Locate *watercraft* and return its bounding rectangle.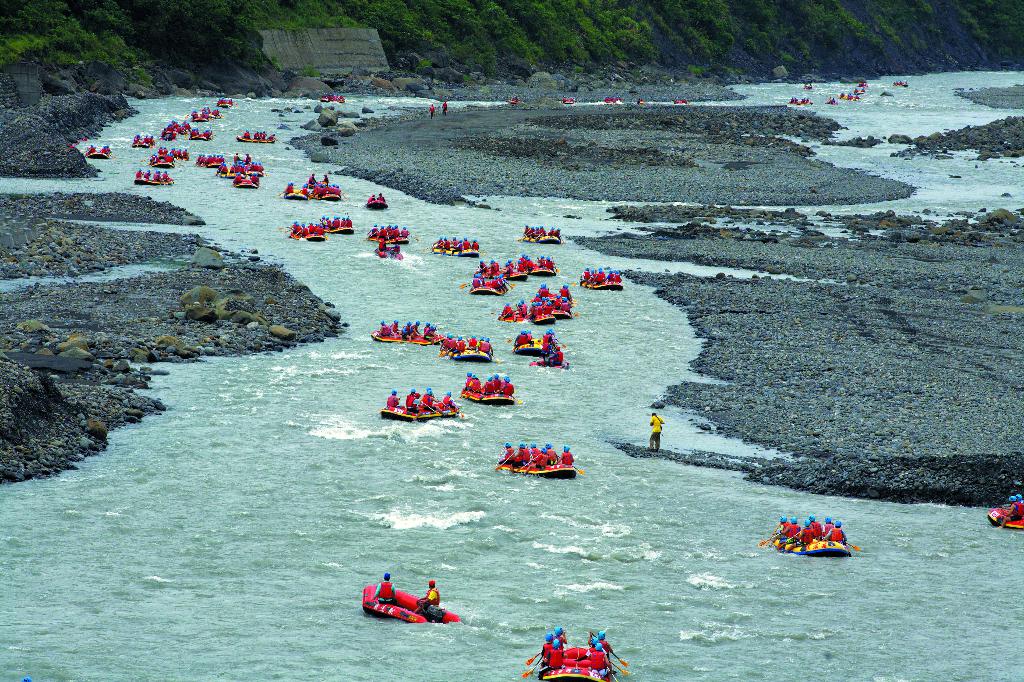
BBox(502, 307, 527, 320).
